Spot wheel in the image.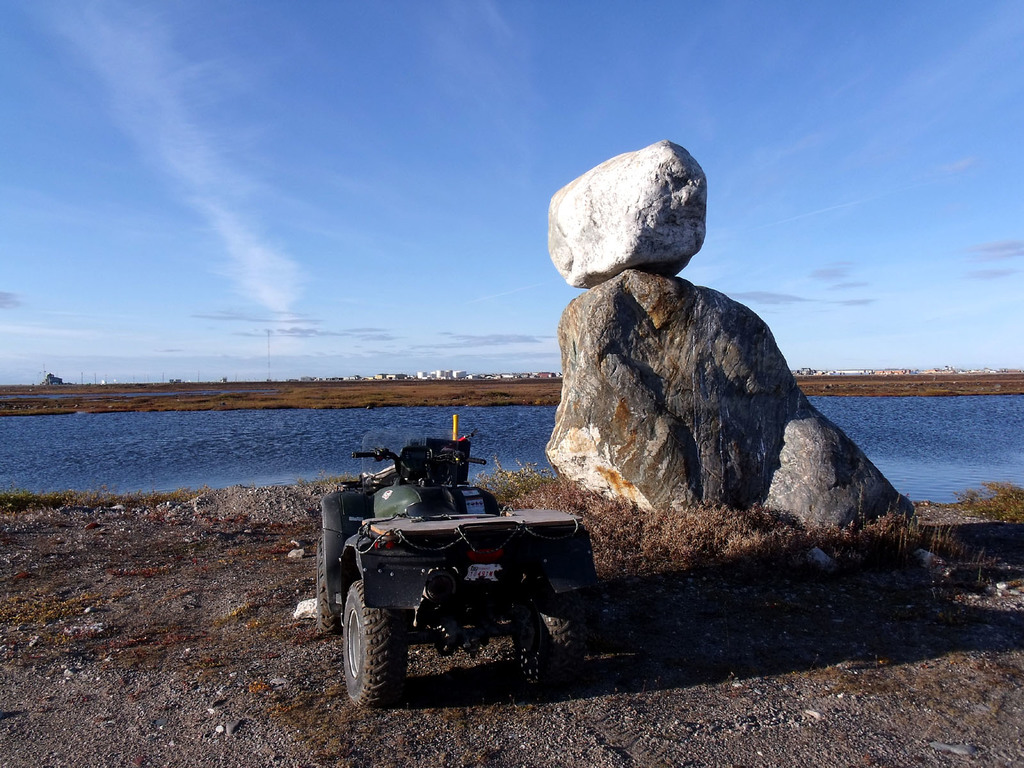
wheel found at bbox=[333, 579, 404, 711].
